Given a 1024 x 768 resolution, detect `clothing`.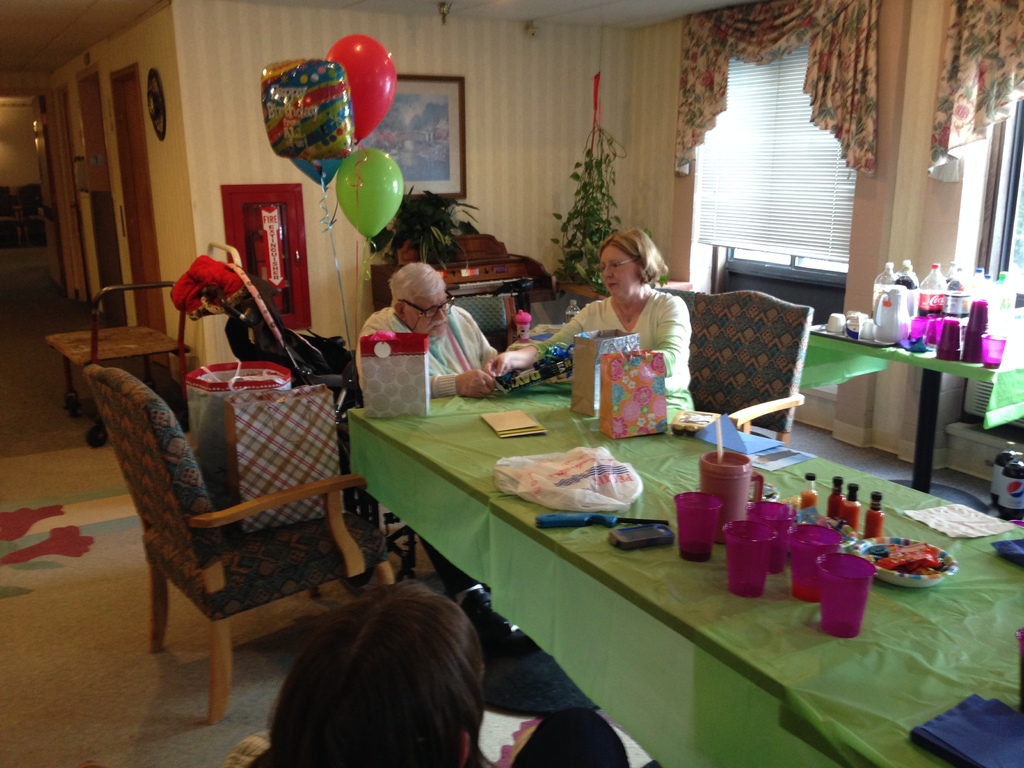
<box>355,305,498,589</box>.
